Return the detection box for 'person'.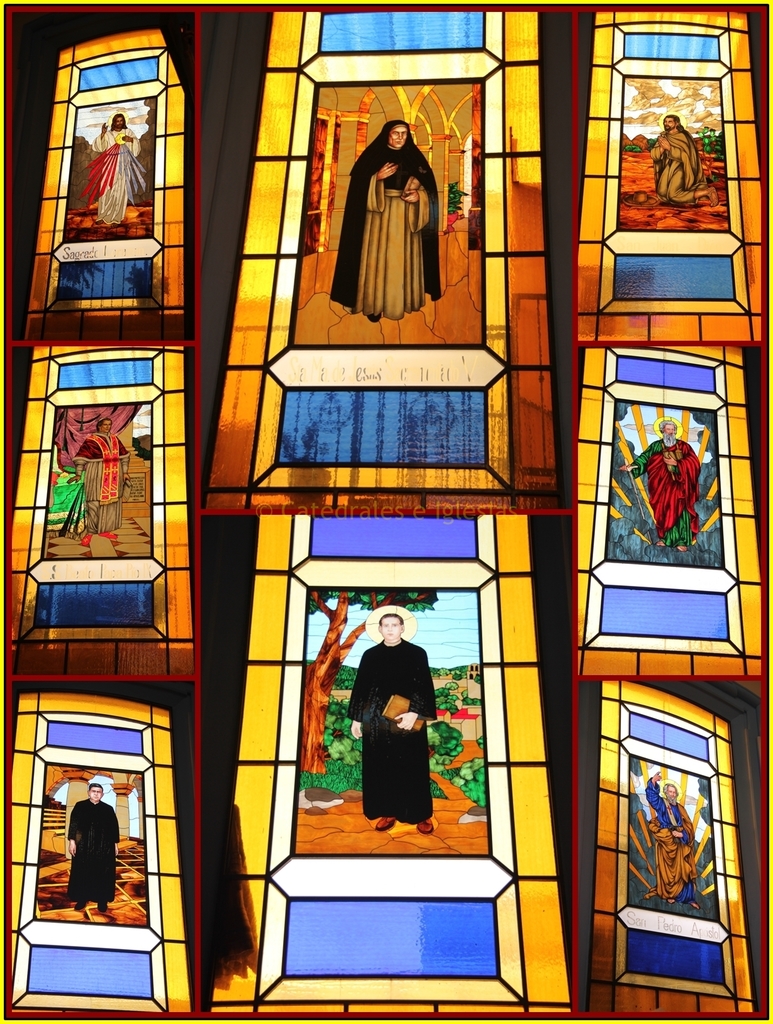
locate(68, 783, 120, 923).
